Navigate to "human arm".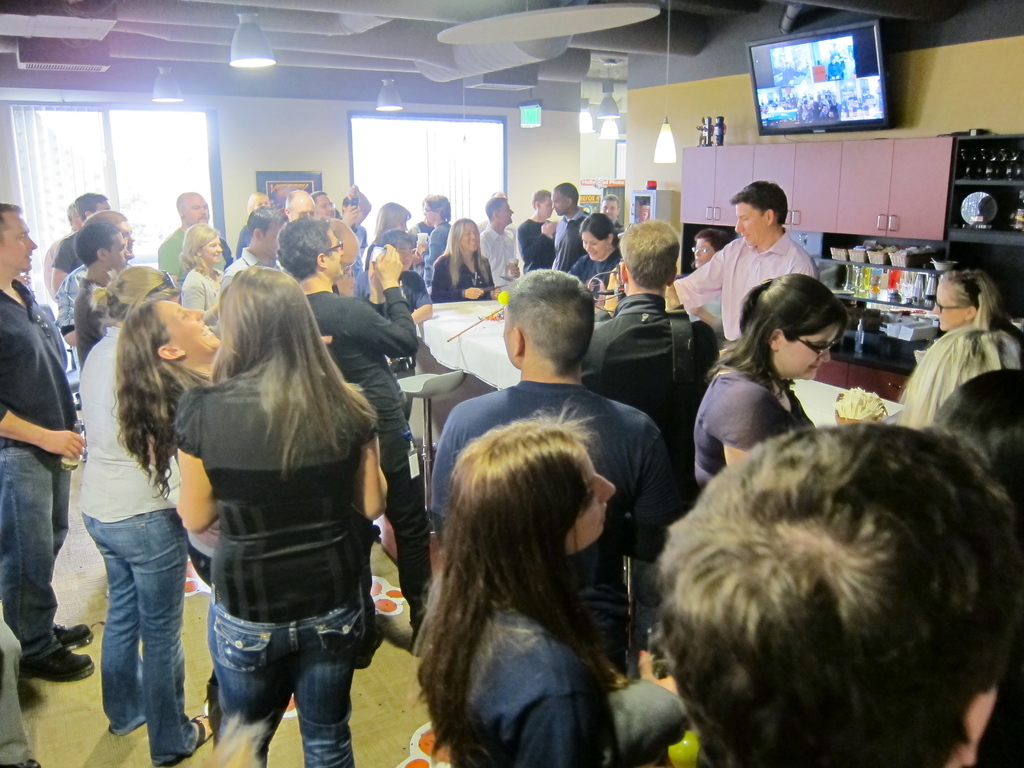
Navigation target: bbox(433, 259, 486, 304).
